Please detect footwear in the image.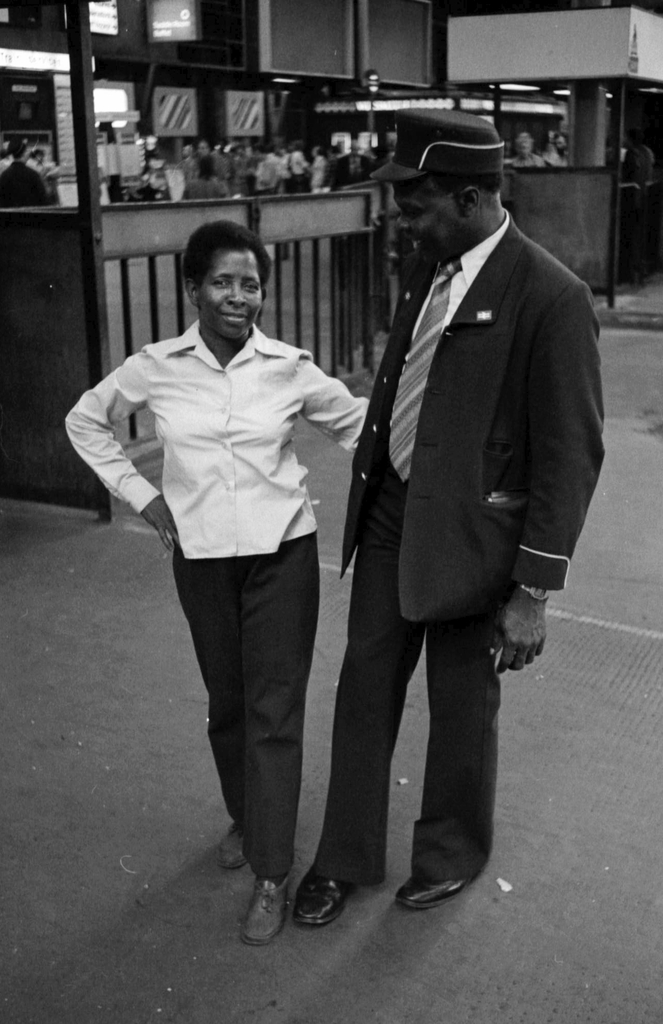
pyautogui.locateOnScreen(218, 820, 245, 869).
